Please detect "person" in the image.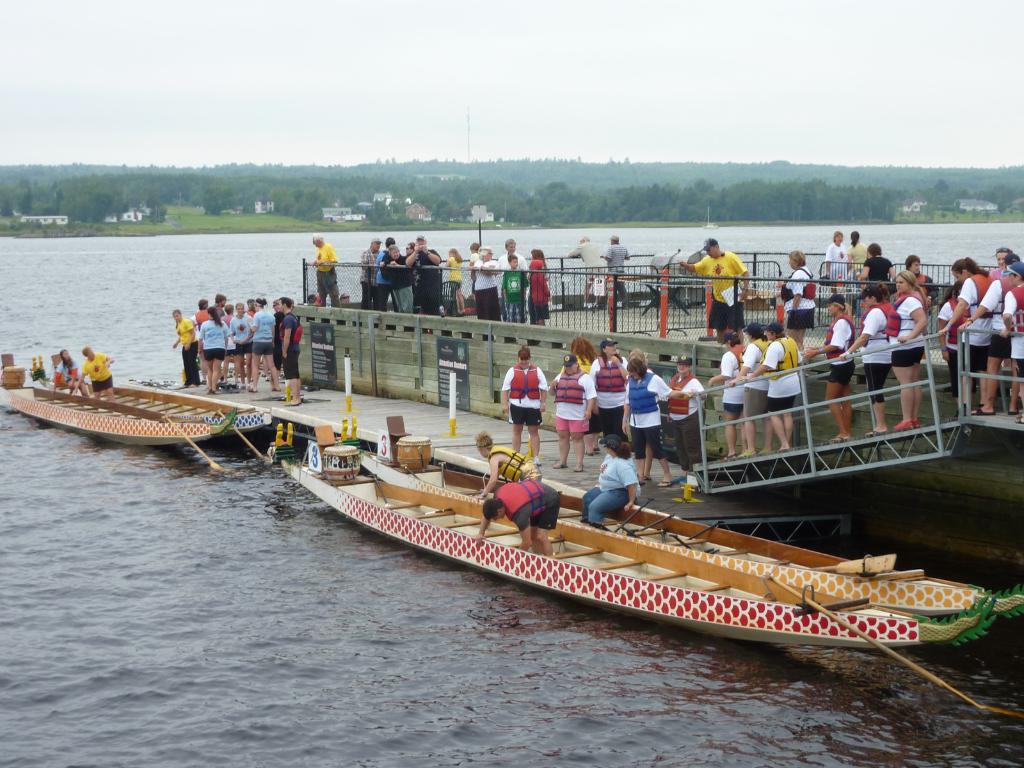
[518, 246, 552, 291].
